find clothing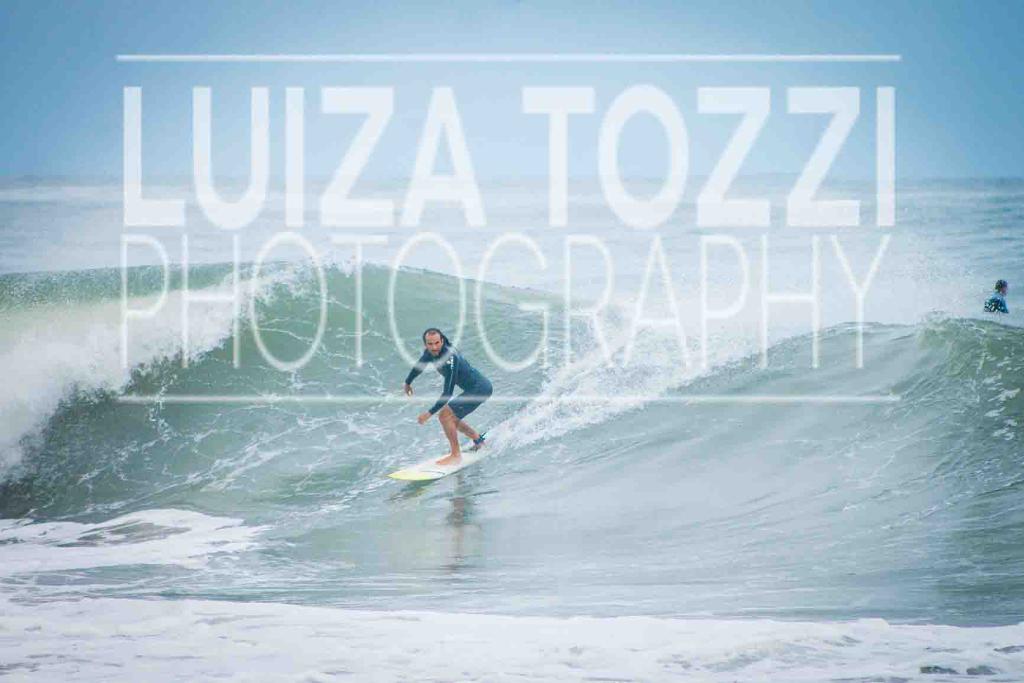
[left=983, top=294, right=1009, bottom=315]
